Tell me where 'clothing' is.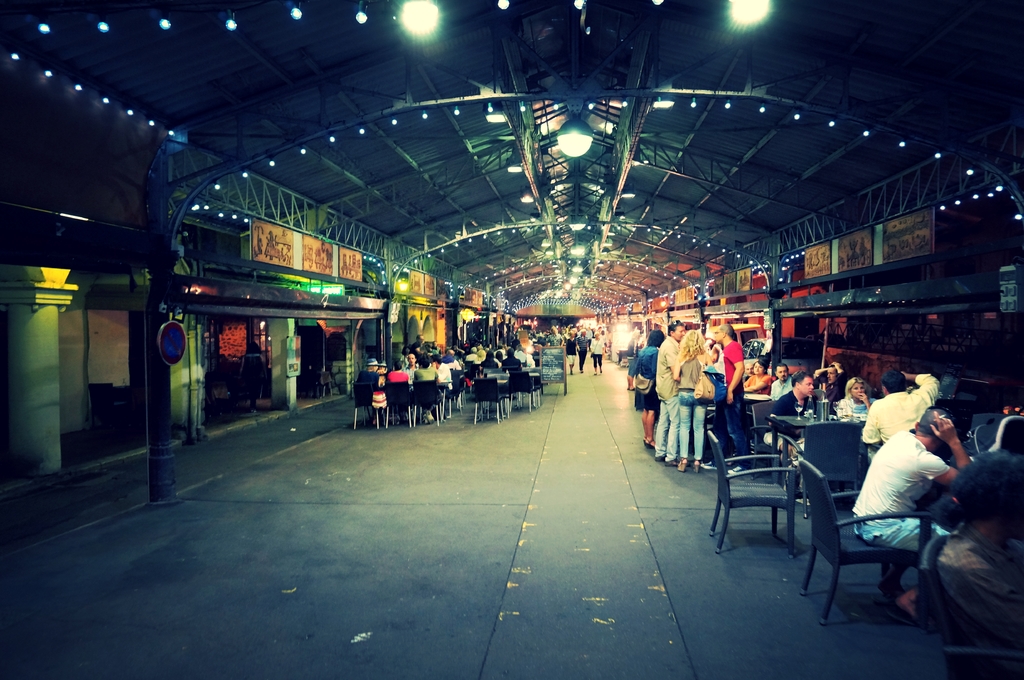
'clothing' is at 477/355/501/368.
